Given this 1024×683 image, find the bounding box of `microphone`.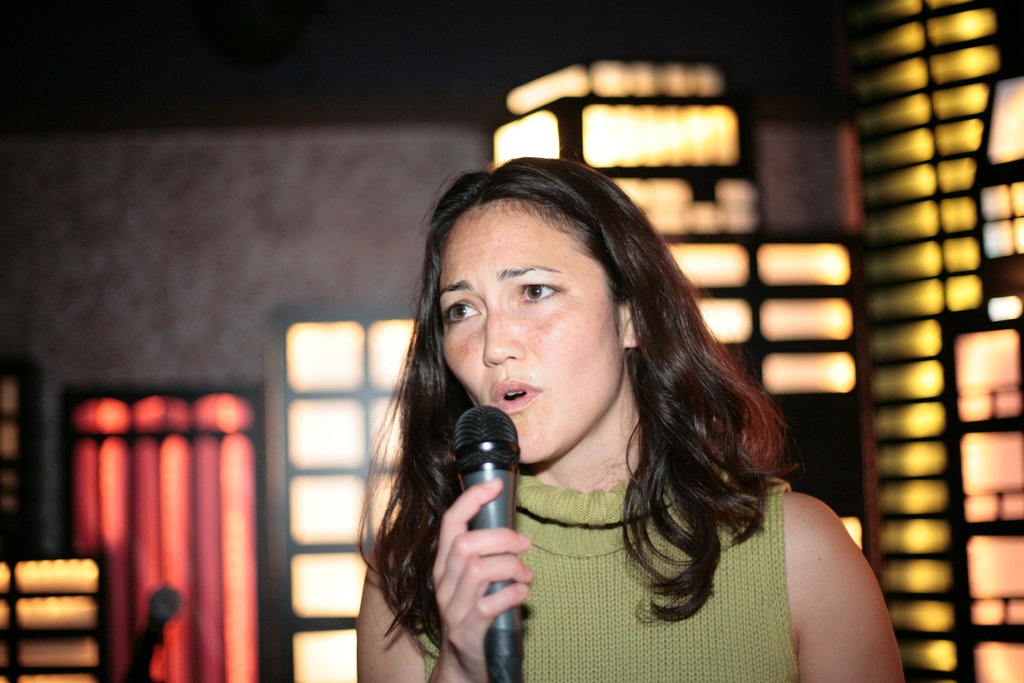
bbox(124, 587, 184, 682).
